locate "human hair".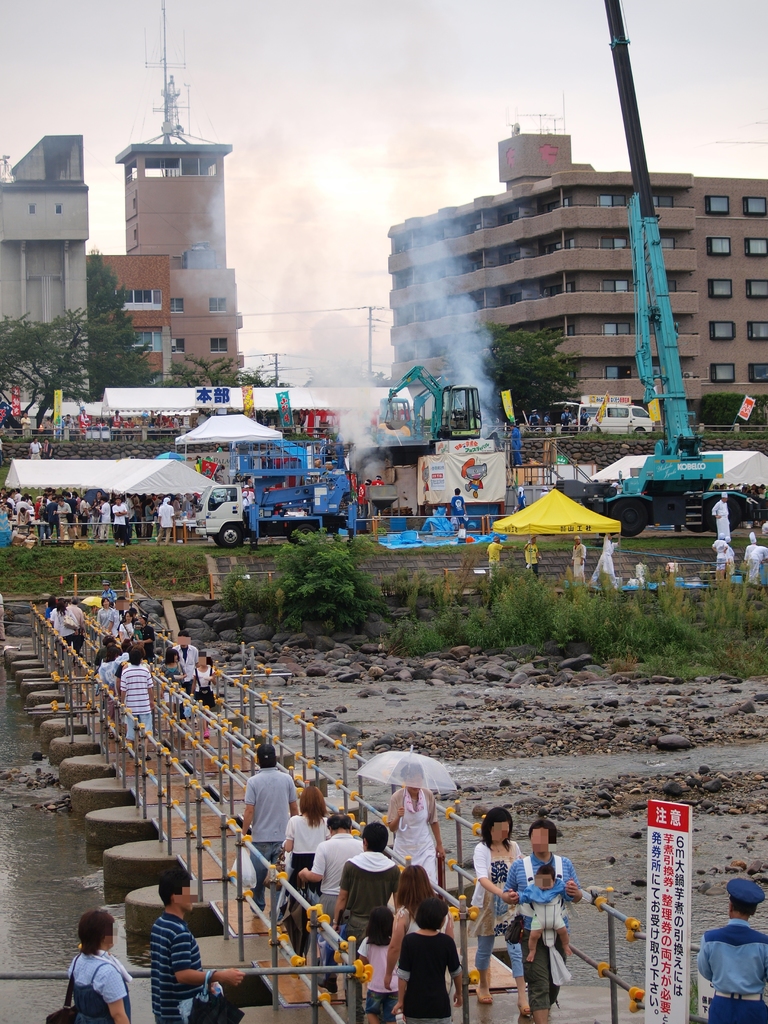
Bounding box: detection(104, 634, 114, 641).
